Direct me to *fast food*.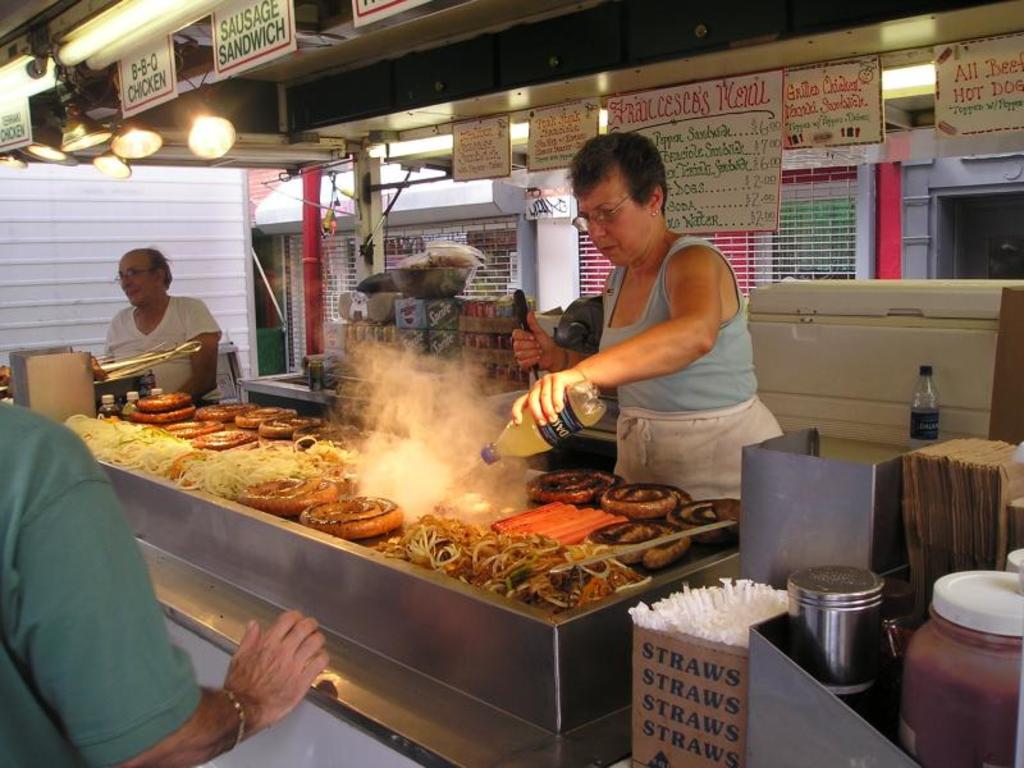
Direction: [298, 489, 404, 540].
